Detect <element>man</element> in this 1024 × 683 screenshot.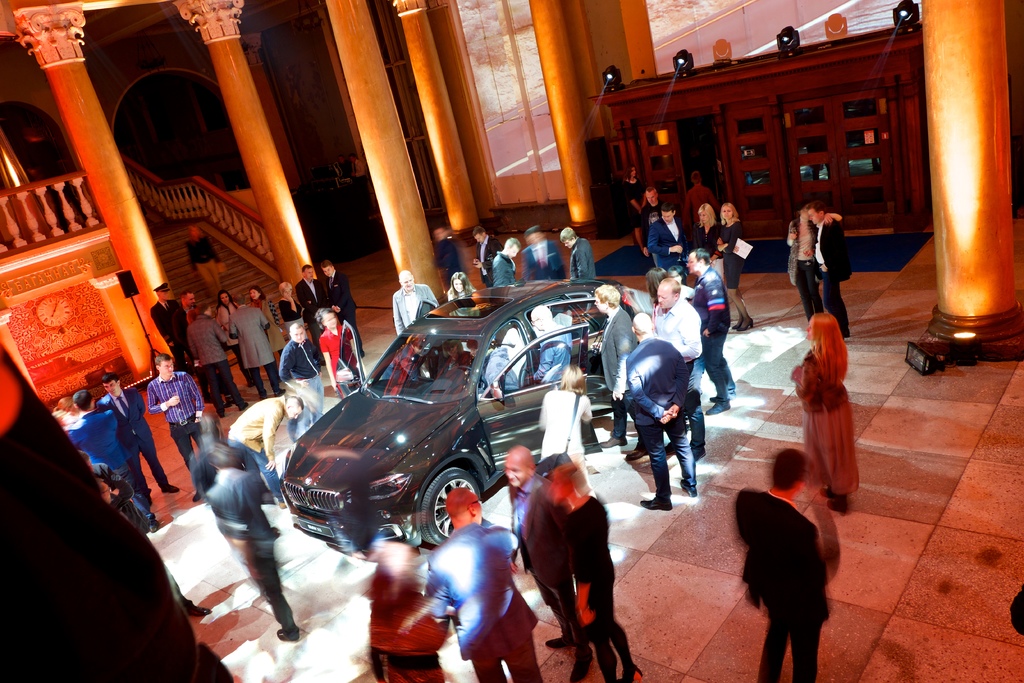
Detection: x1=392, y1=270, x2=439, y2=335.
